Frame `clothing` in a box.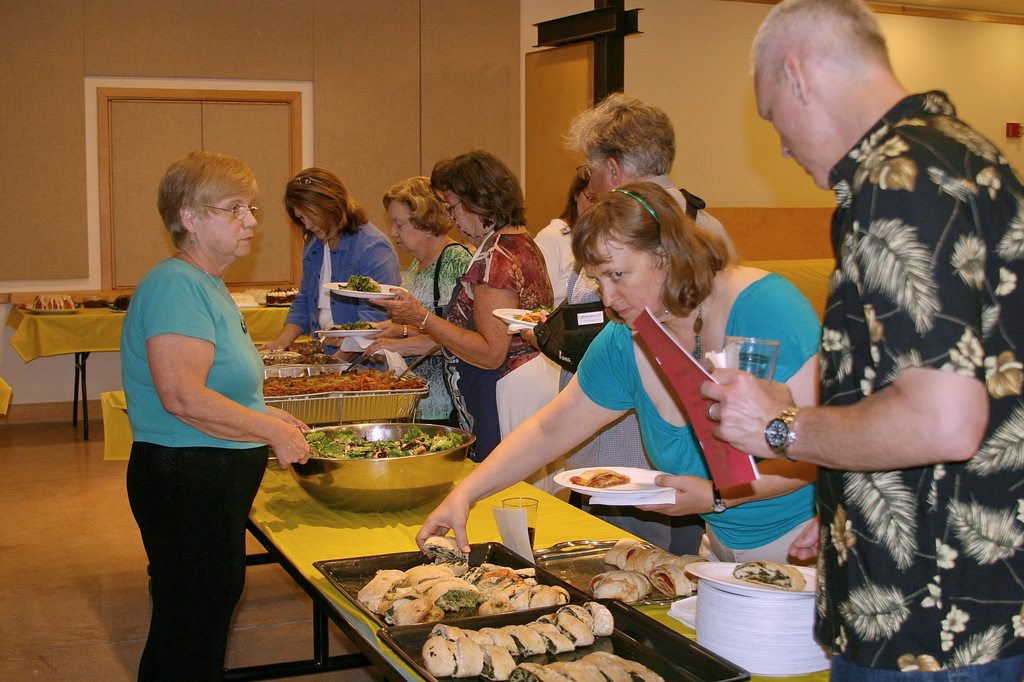
[x1=771, y1=51, x2=1006, y2=637].
